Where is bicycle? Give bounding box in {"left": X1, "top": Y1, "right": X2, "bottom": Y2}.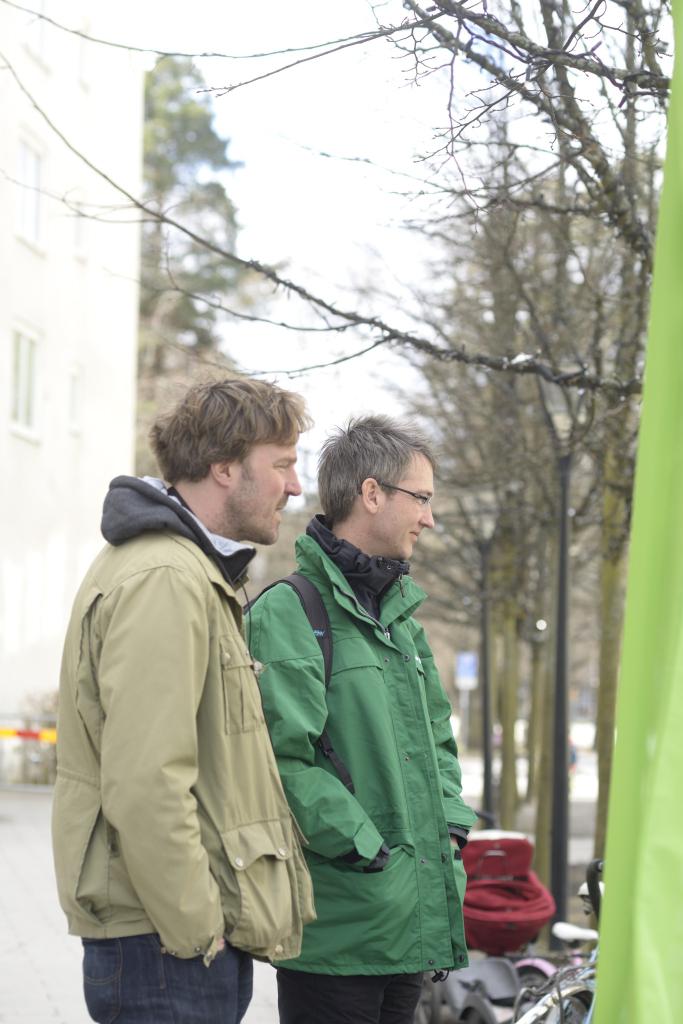
{"left": 514, "top": 922, "right": 596, "bottom": 986}.
